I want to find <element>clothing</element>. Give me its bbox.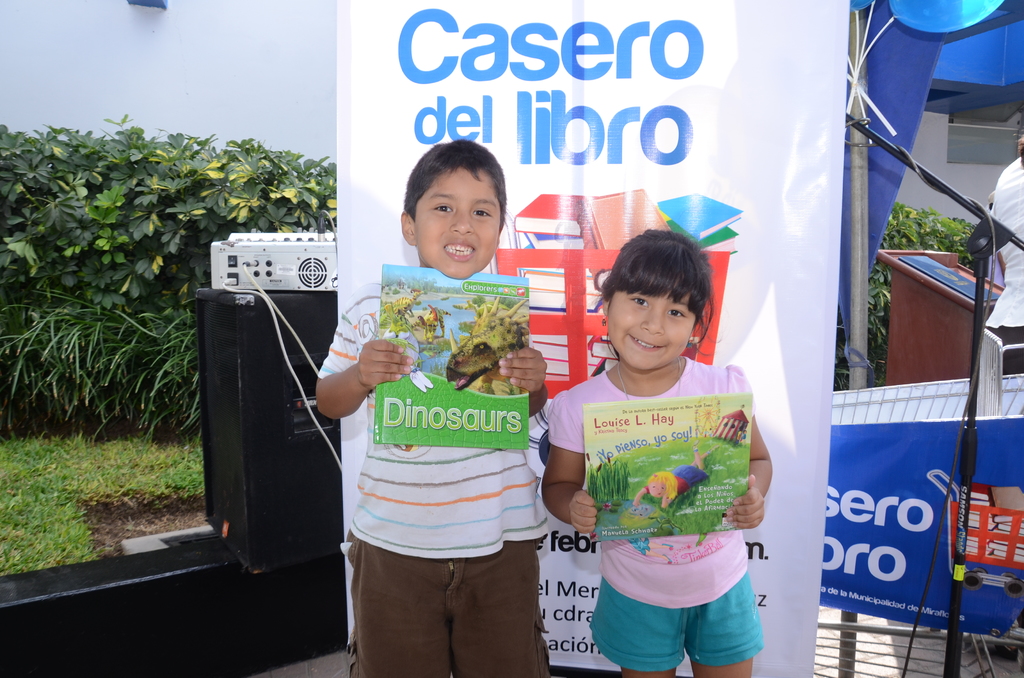
Rect(315, 280, 551, 677).
